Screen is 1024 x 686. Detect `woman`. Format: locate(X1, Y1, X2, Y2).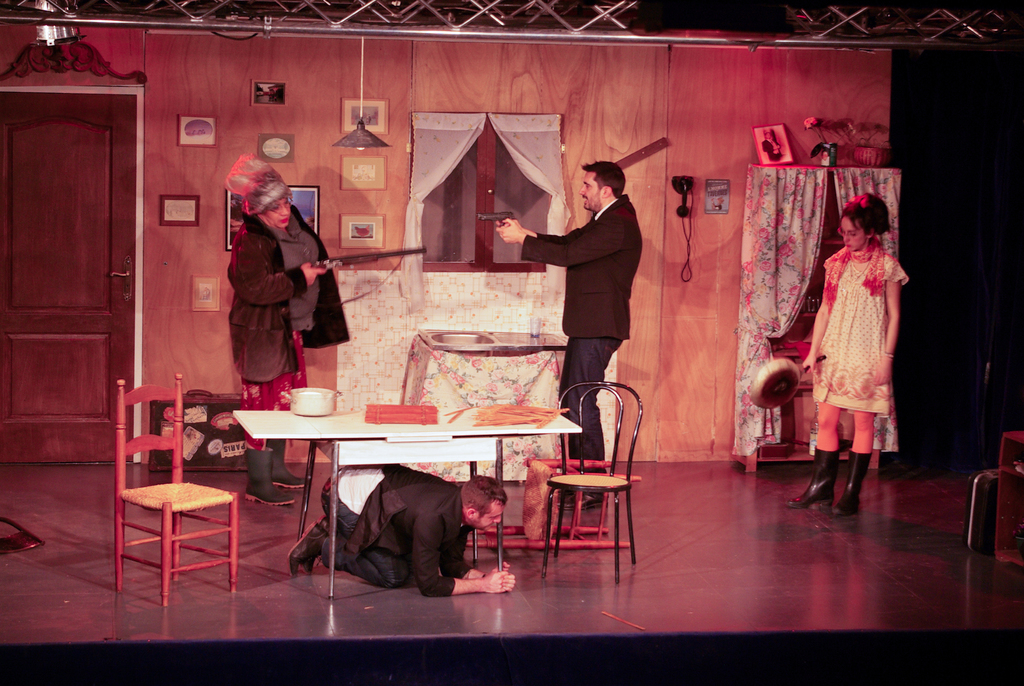
locate(790, 190, 908, 514).
